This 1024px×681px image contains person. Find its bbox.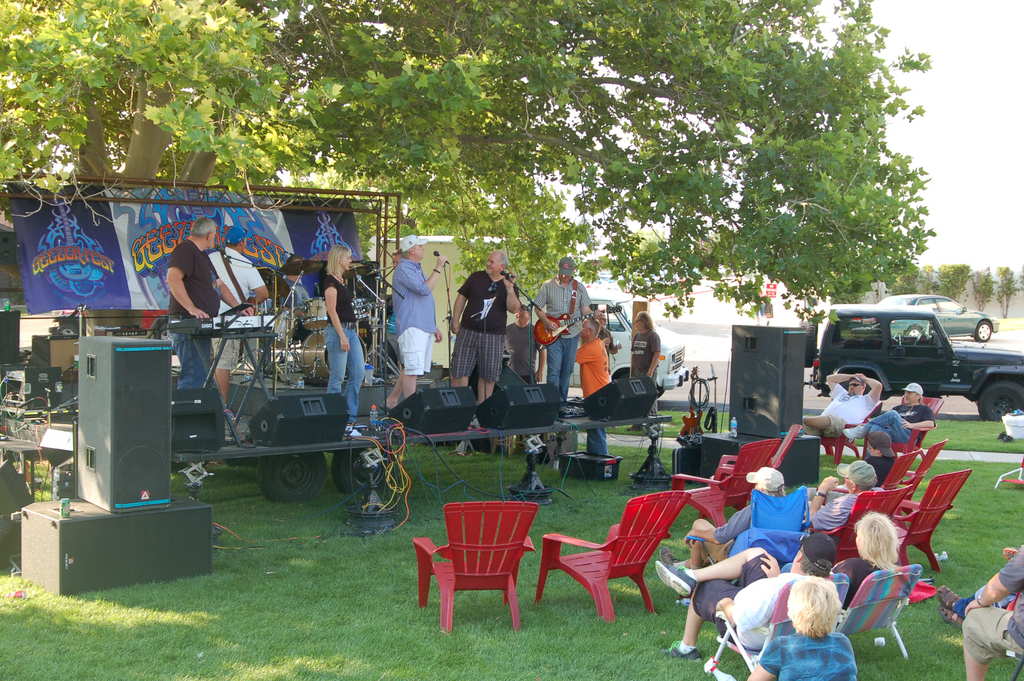
box(384, 229, 447, 407).
